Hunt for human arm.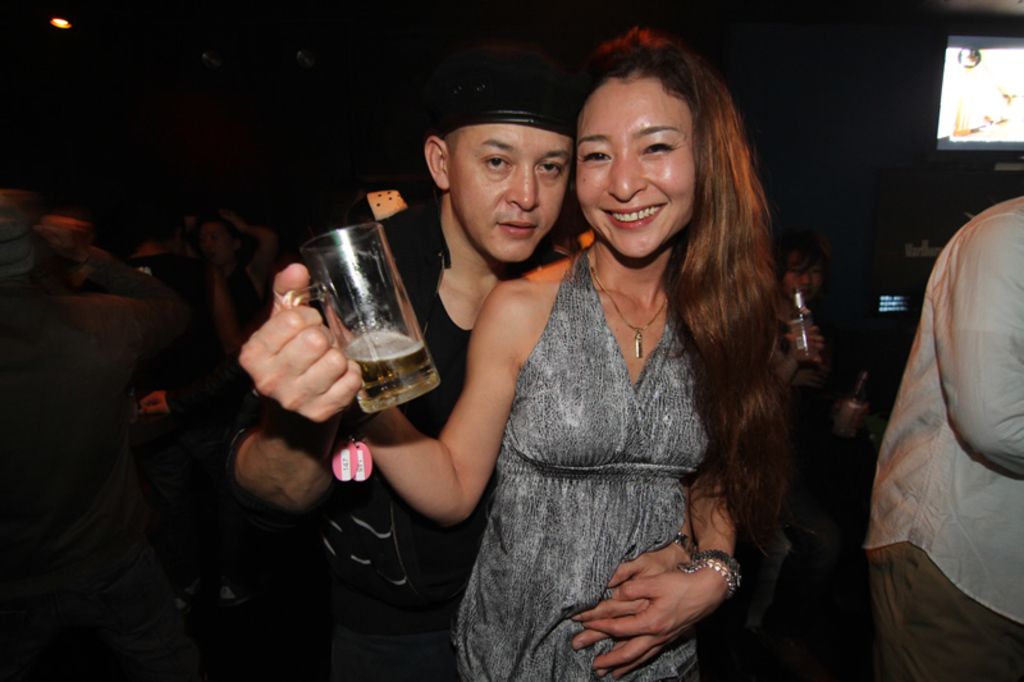
Hunted down at select_region(225, 216, 403, 519).
